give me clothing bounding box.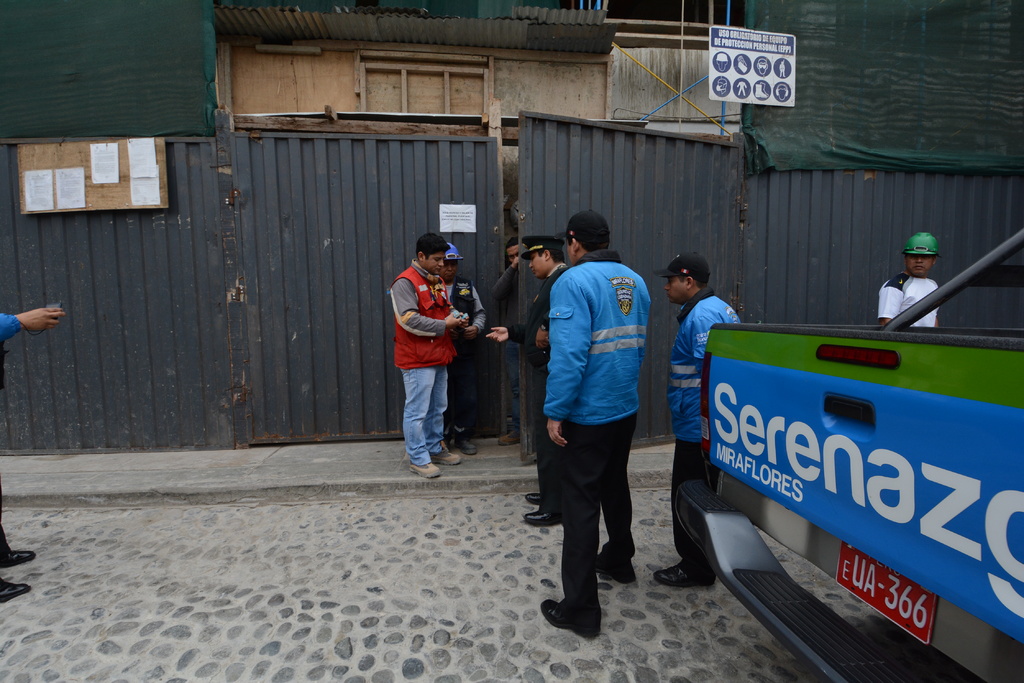
{"x1": 0, "y1": 309, "x2": 21, "y2": 340}.
